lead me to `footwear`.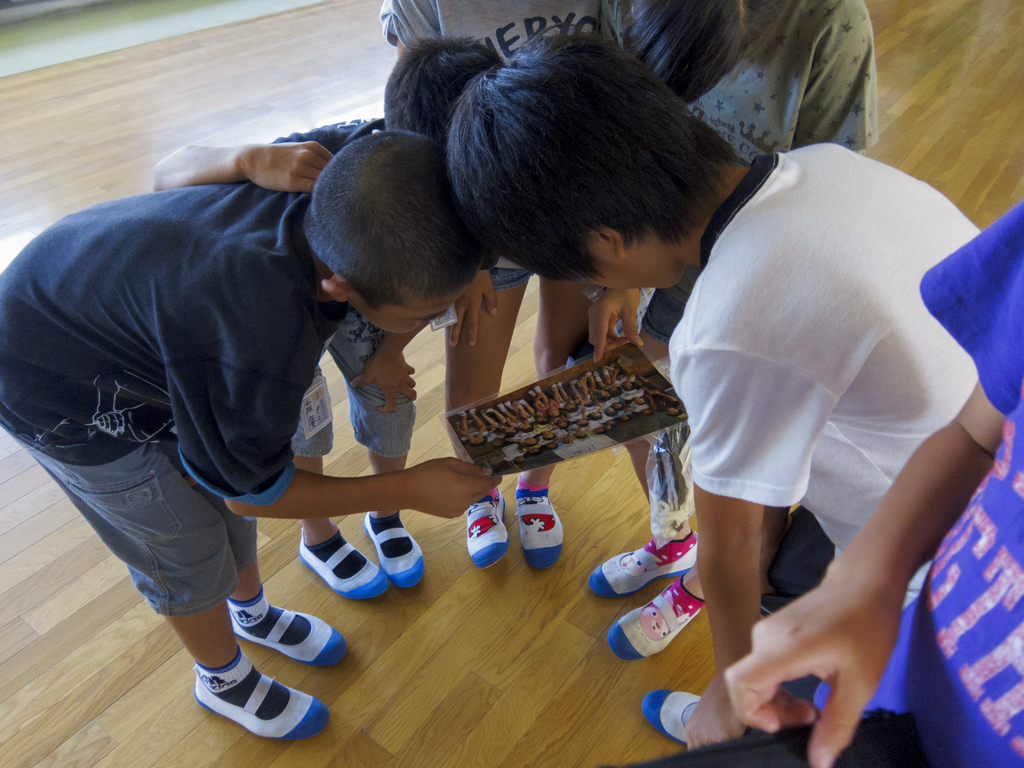
Lead to <box>364,511,424,589</box>.
